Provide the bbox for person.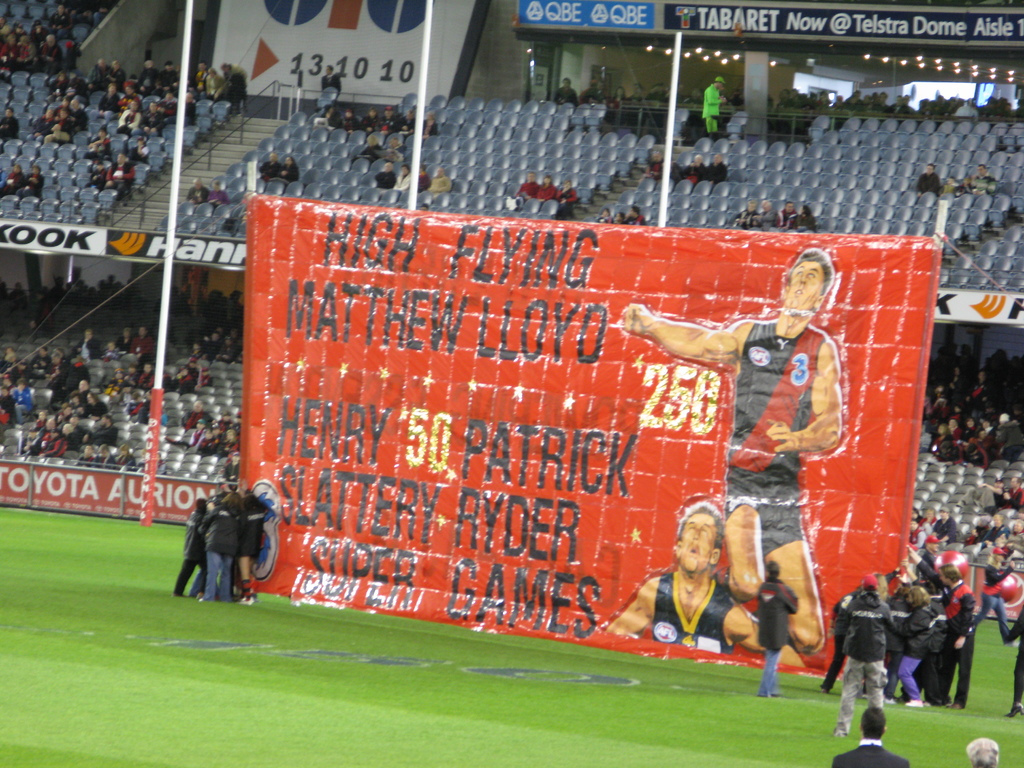
680:152:703:188.
